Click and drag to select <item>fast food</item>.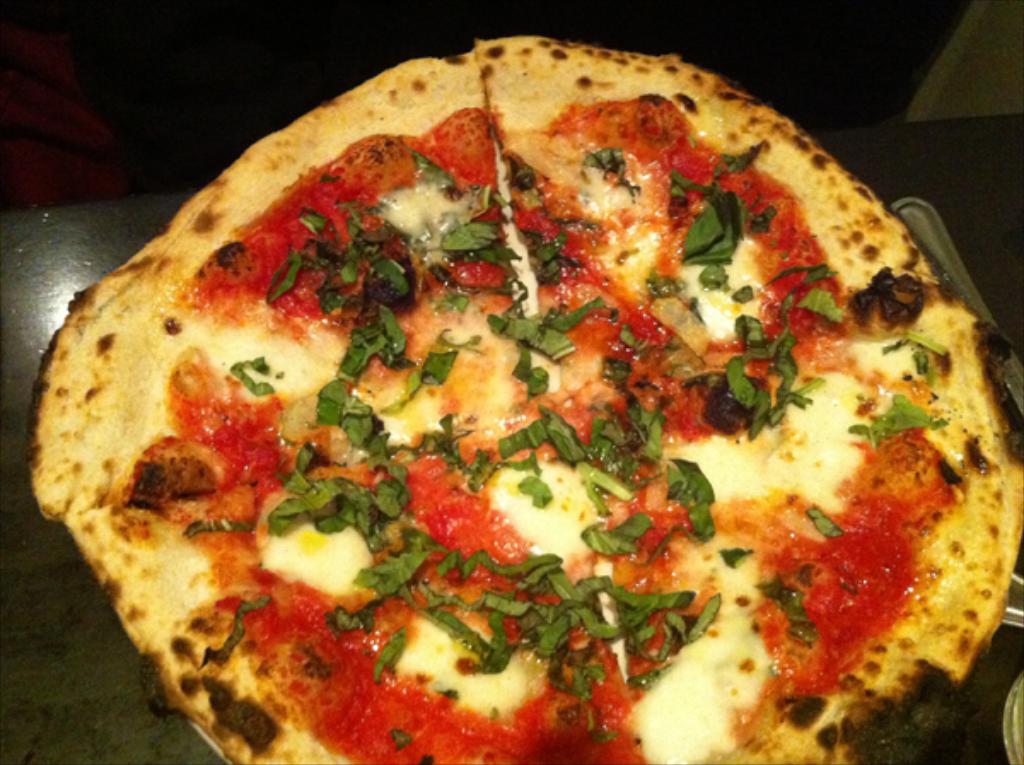
Selection: bbox=(31, 31, 1022, 763).
